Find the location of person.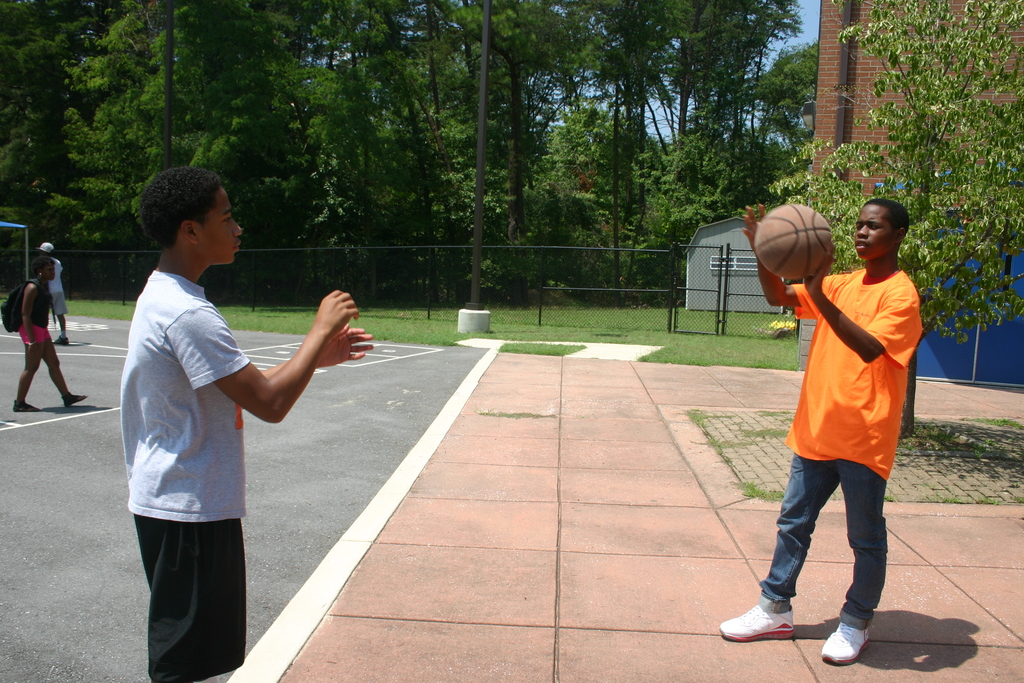
Location: {"left": 123, "top": 168, "right": 379, "bottom": 682}.
